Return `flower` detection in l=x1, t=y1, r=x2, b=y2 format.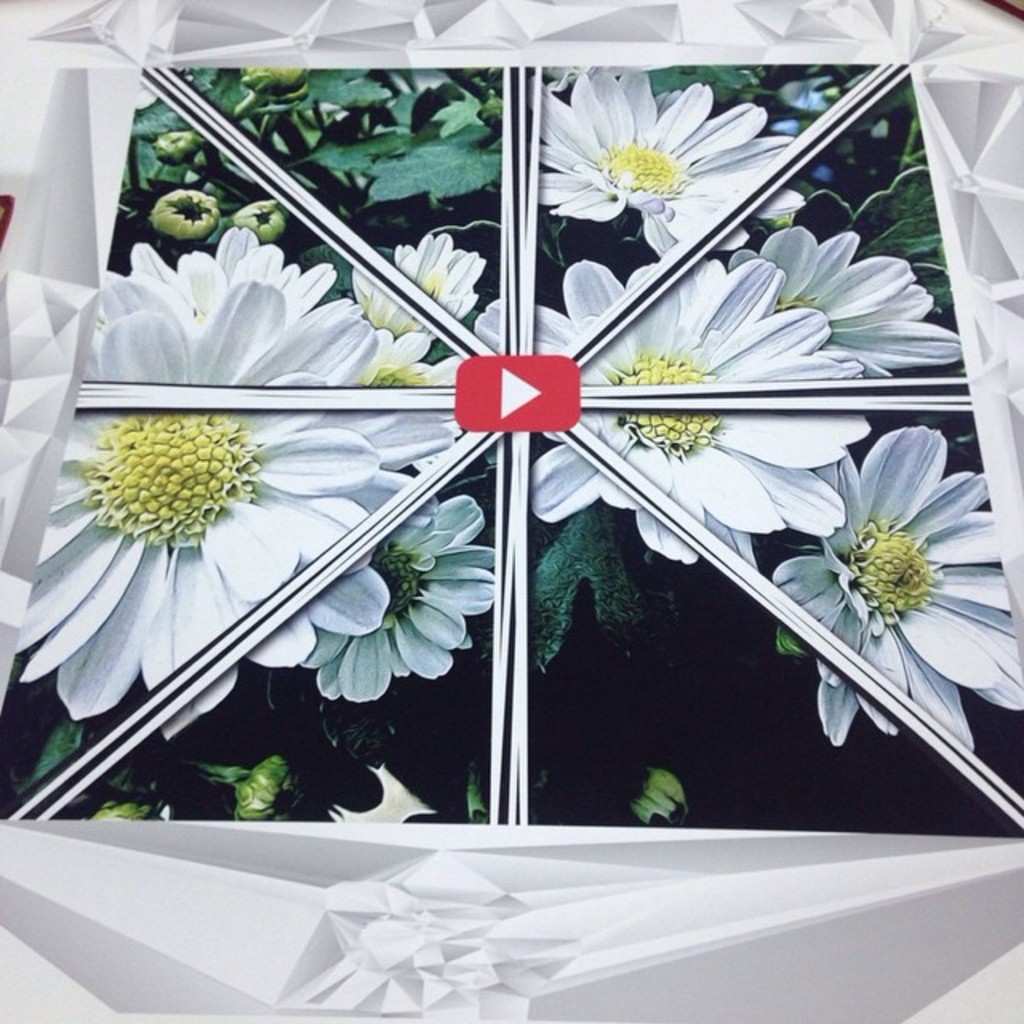
l=226, t=200, r=282, b=240.
